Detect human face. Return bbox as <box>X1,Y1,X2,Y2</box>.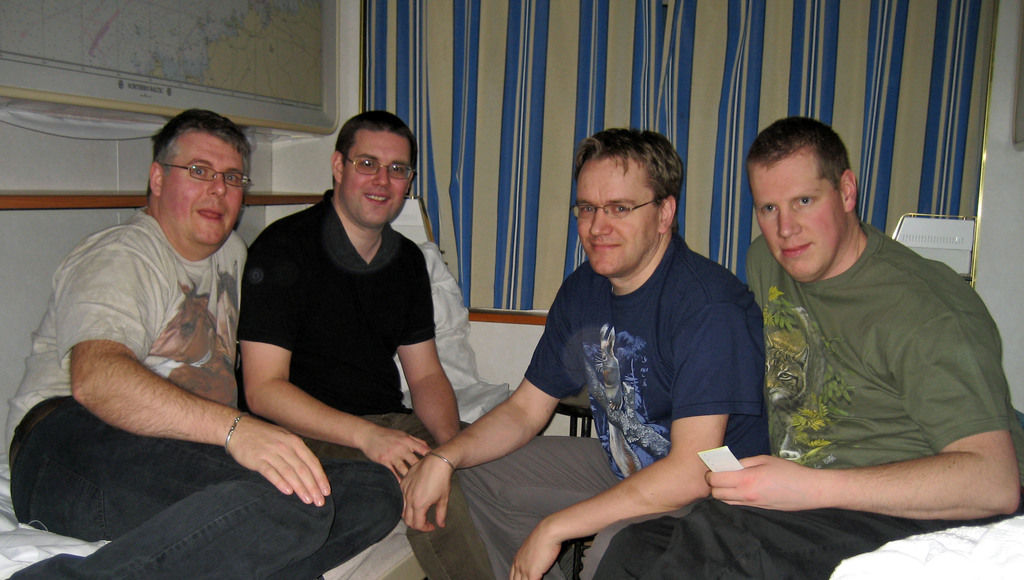
<box>576,177,646,272</box>.
